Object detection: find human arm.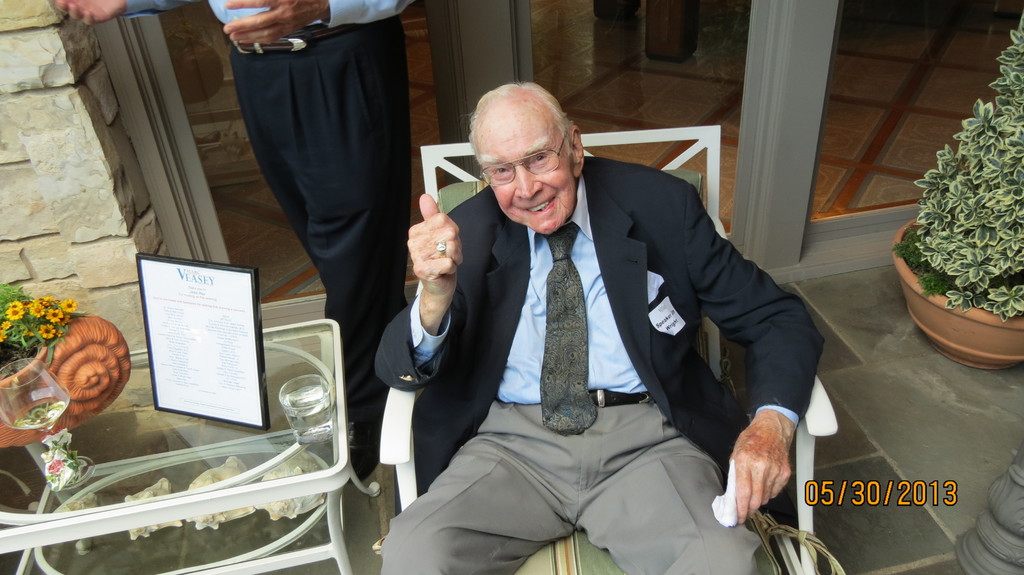
box=[50, 0, 202, 18].
